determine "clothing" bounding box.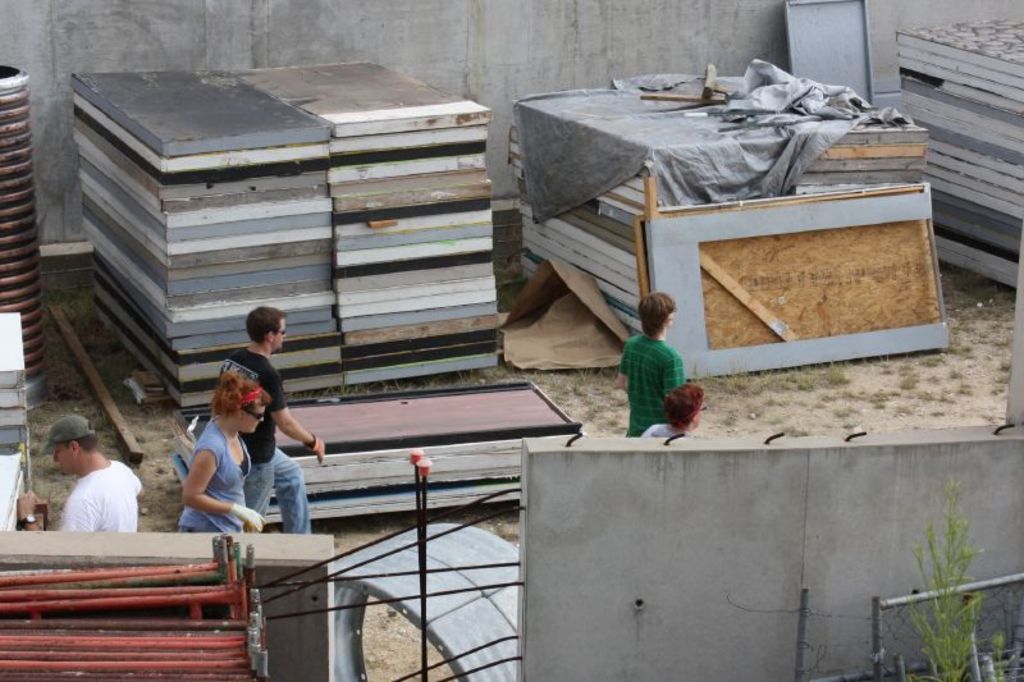
Determined: [x1=35, y1=458, x2=136, y2=548].
